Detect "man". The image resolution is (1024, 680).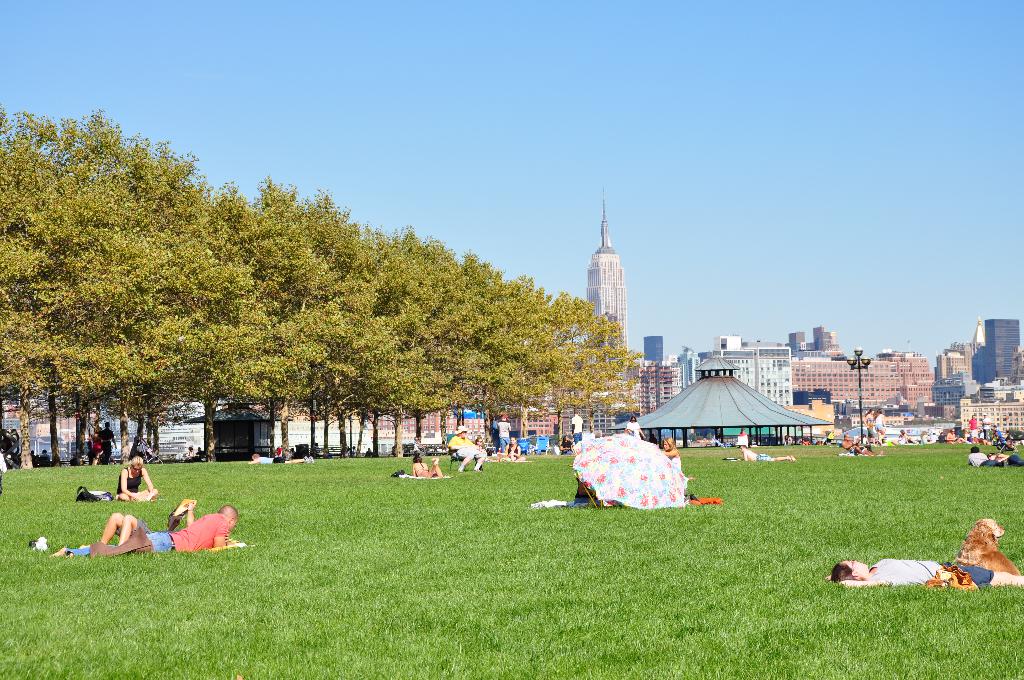
980 412 991 440.
